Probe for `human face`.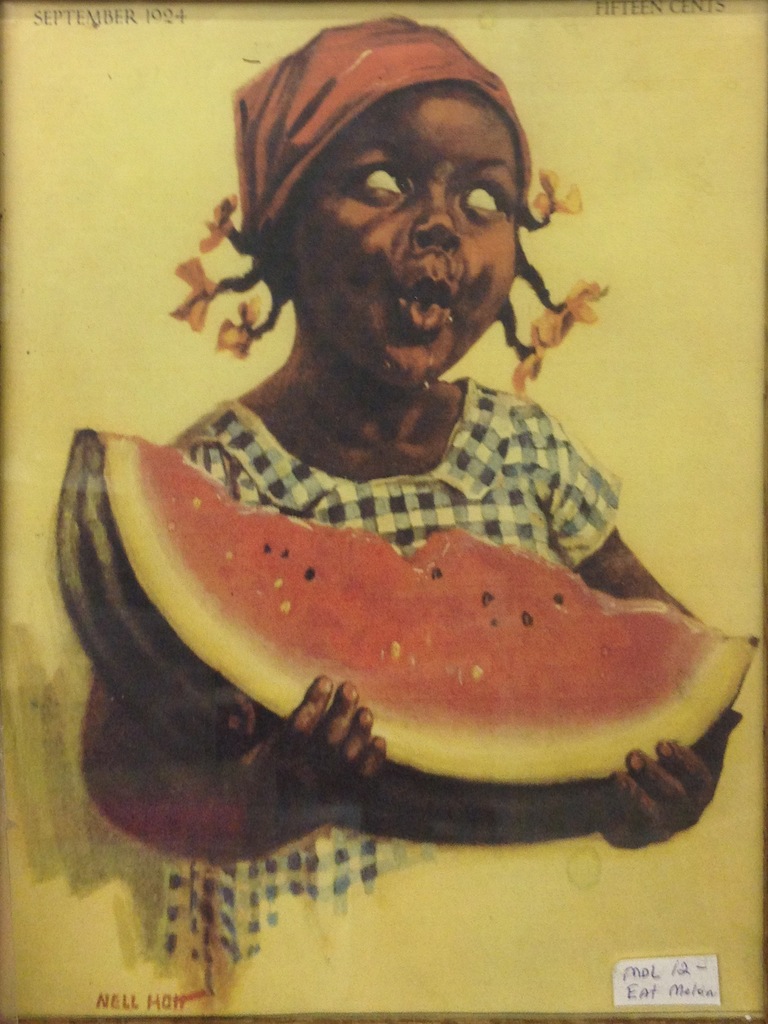
Probe result: 293/81/527/390.
